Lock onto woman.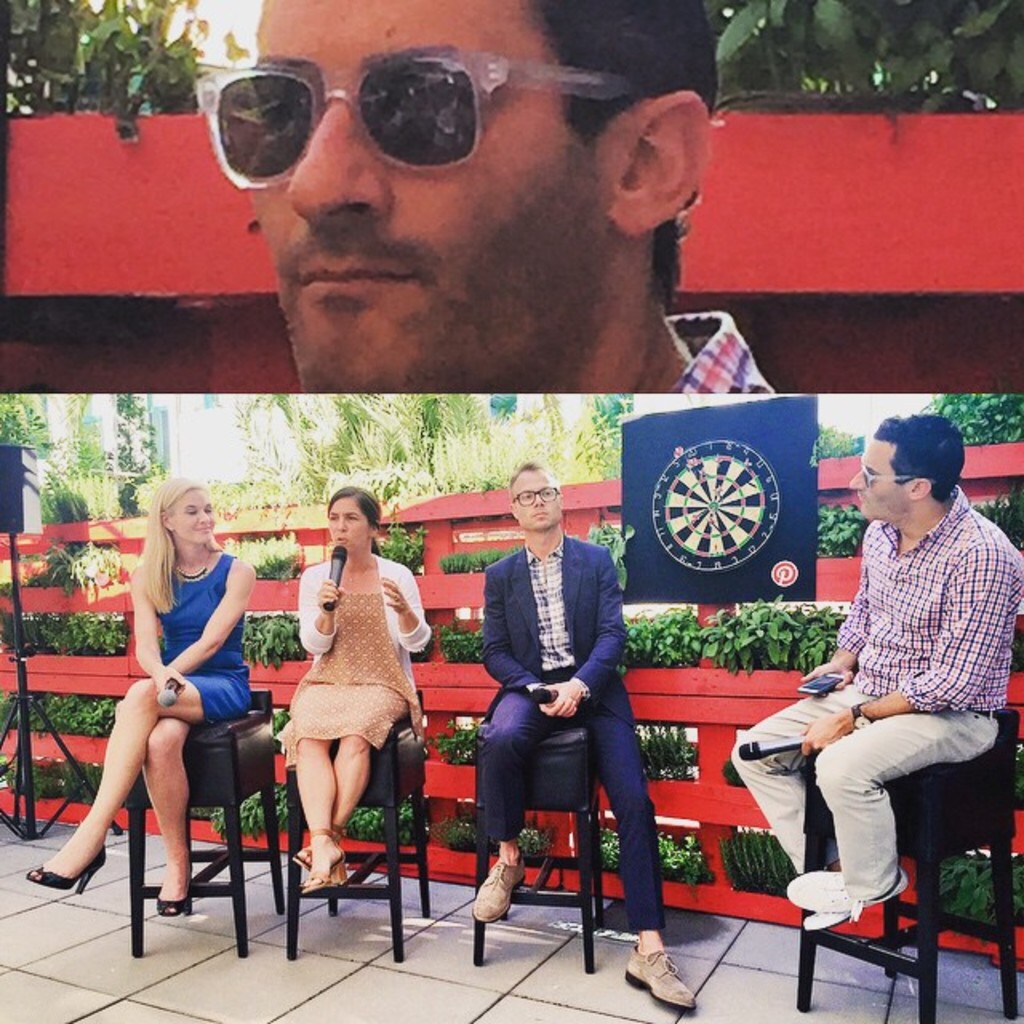
Locked: locate(270, 488, 430, 875).
